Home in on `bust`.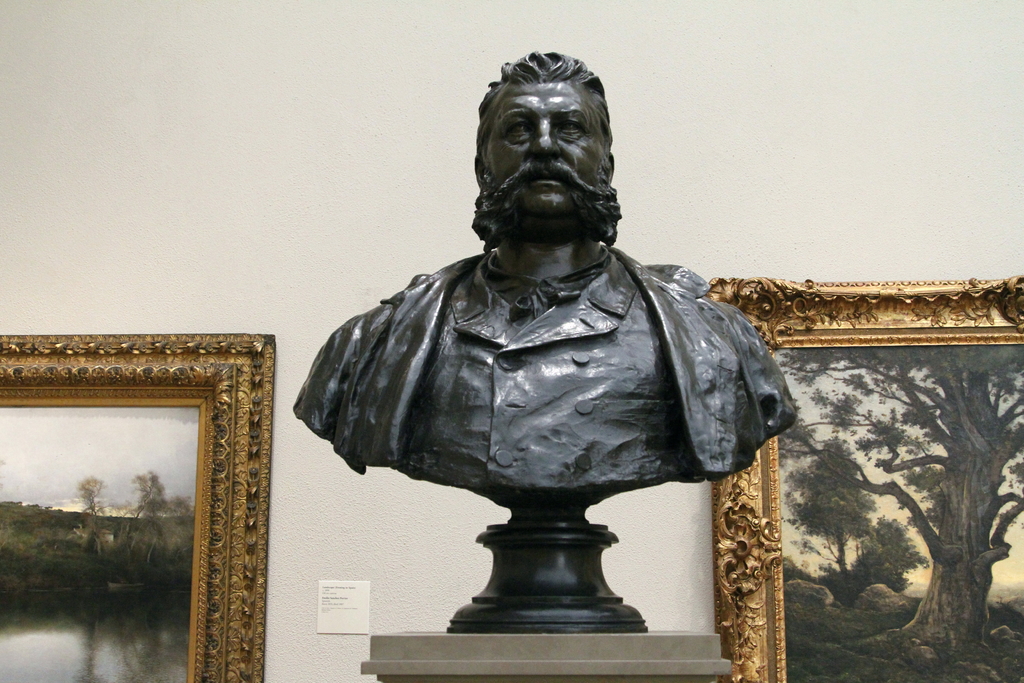
Homed in at region(287, 47, 803, 525).
